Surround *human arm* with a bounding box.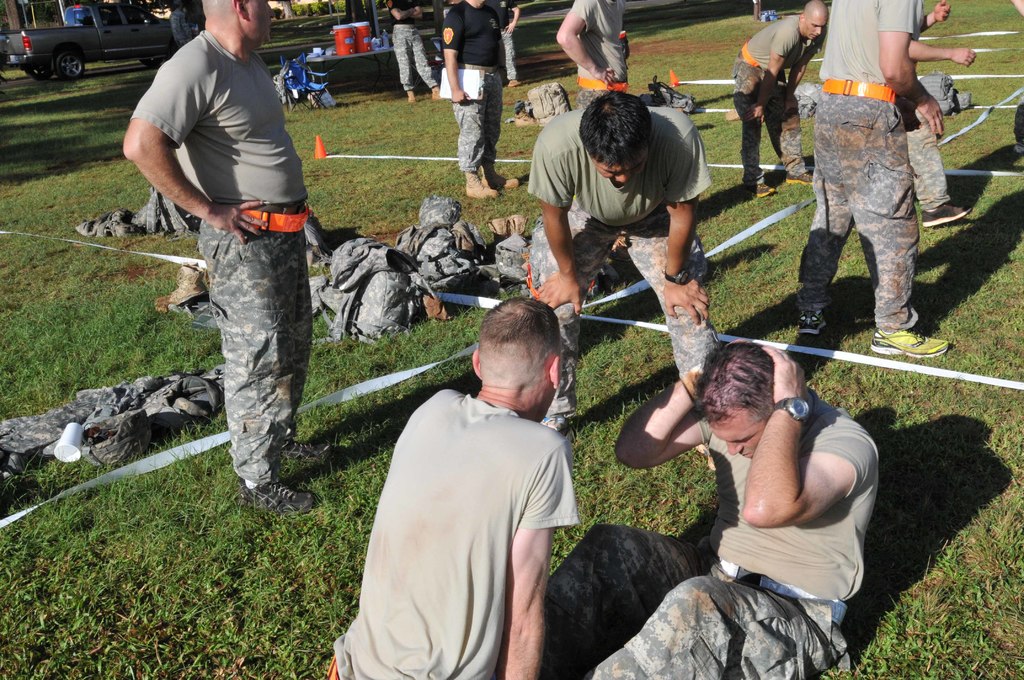
[743, 15, 796, 120].
